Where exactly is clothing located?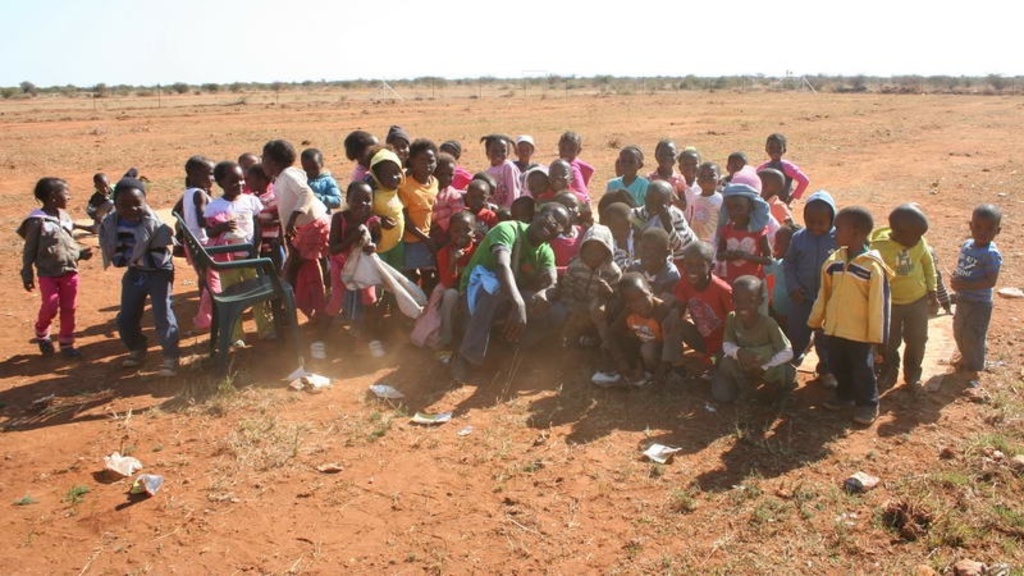
Its bounding box is bbox(764, 252, 788, 294).
